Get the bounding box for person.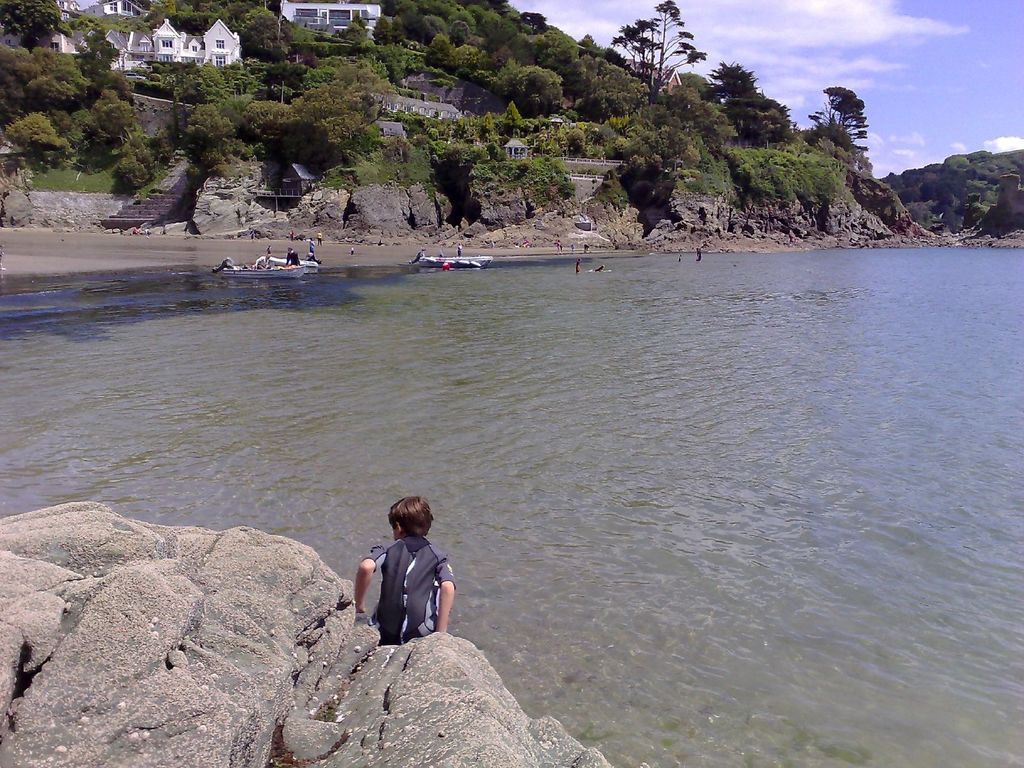
314 228 326 247.
